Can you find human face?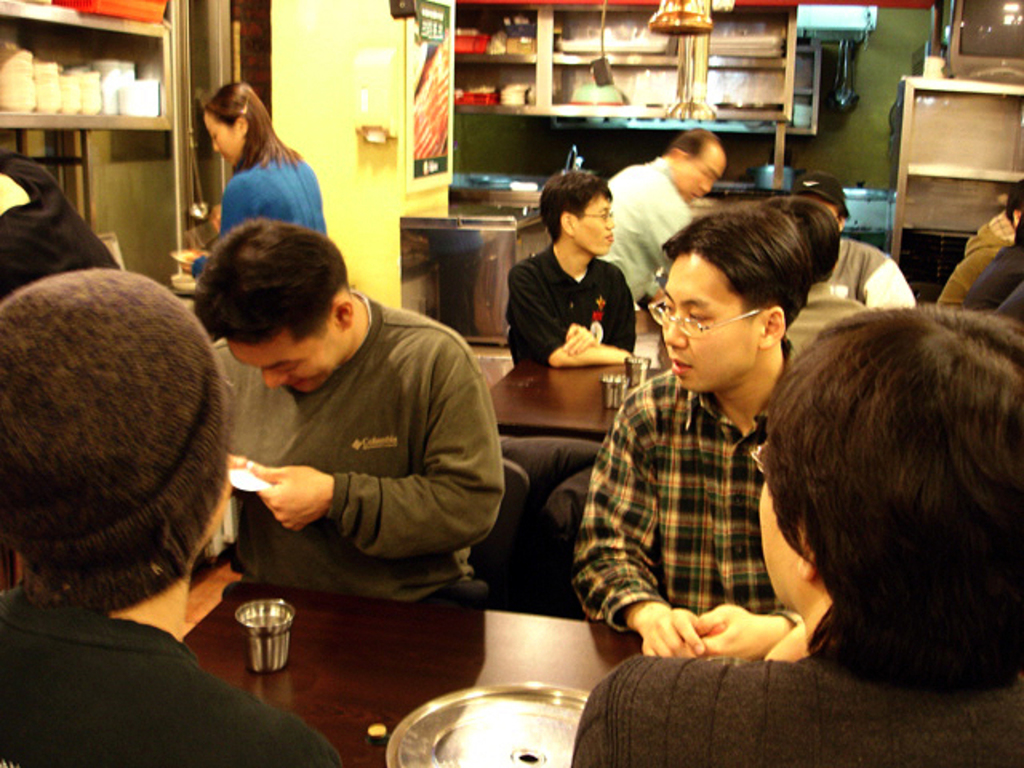
Yes, bounding box: rect(810, 197, 840, 218).
